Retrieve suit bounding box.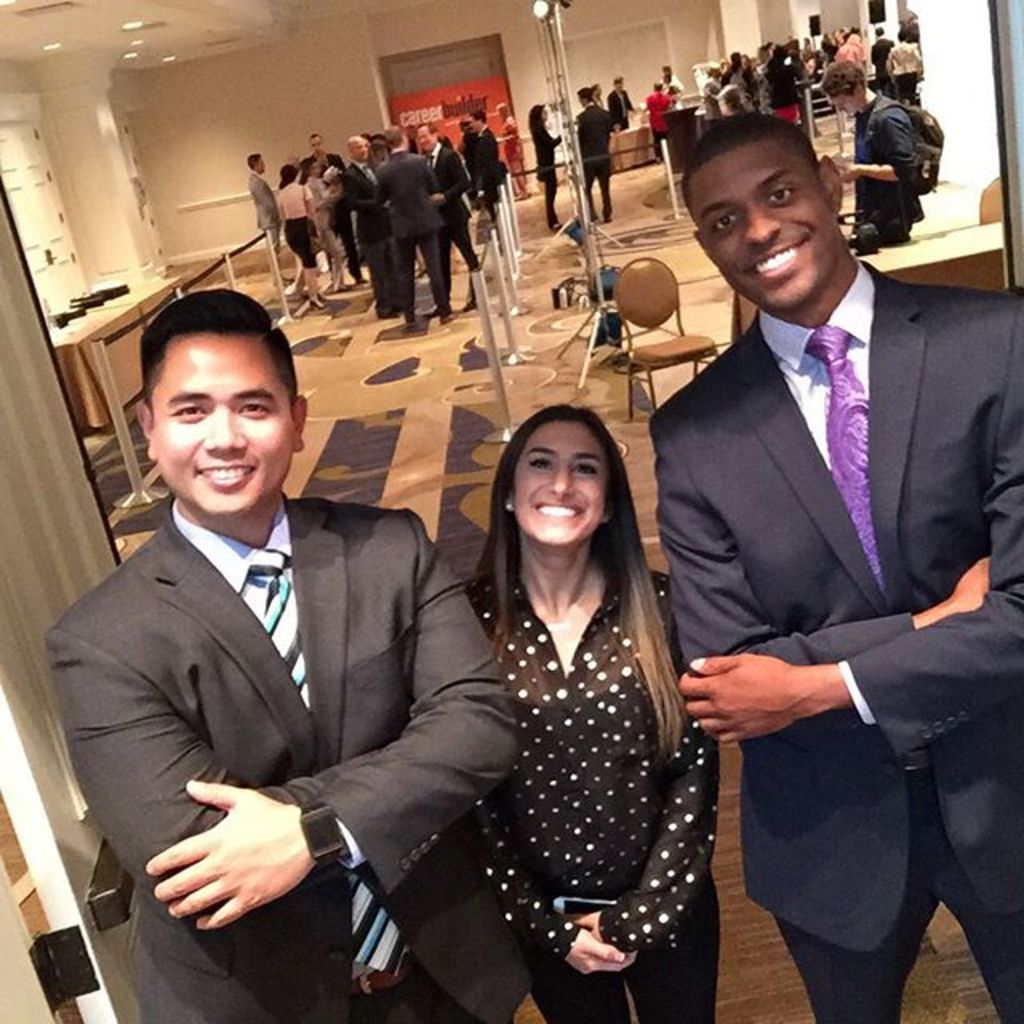
Bounding box: {"left": 656, "top": 67, "right": 1016, "bottom": 1023}.
